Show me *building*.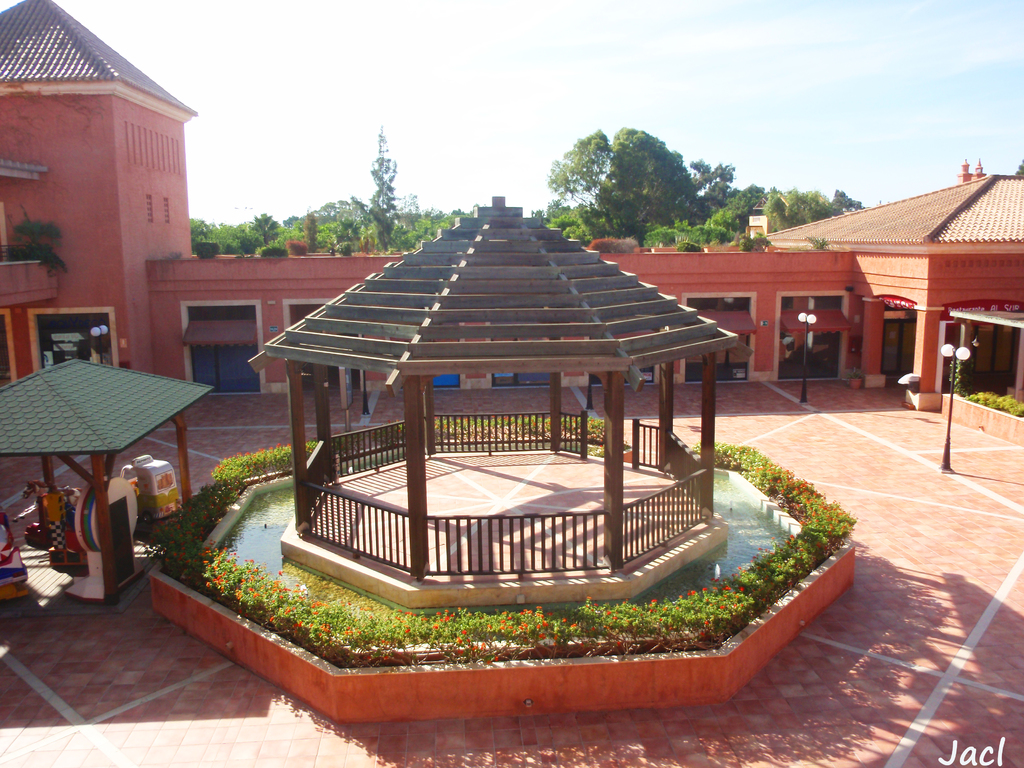
*building* is here: <box>0,0,1023,767</box>.
